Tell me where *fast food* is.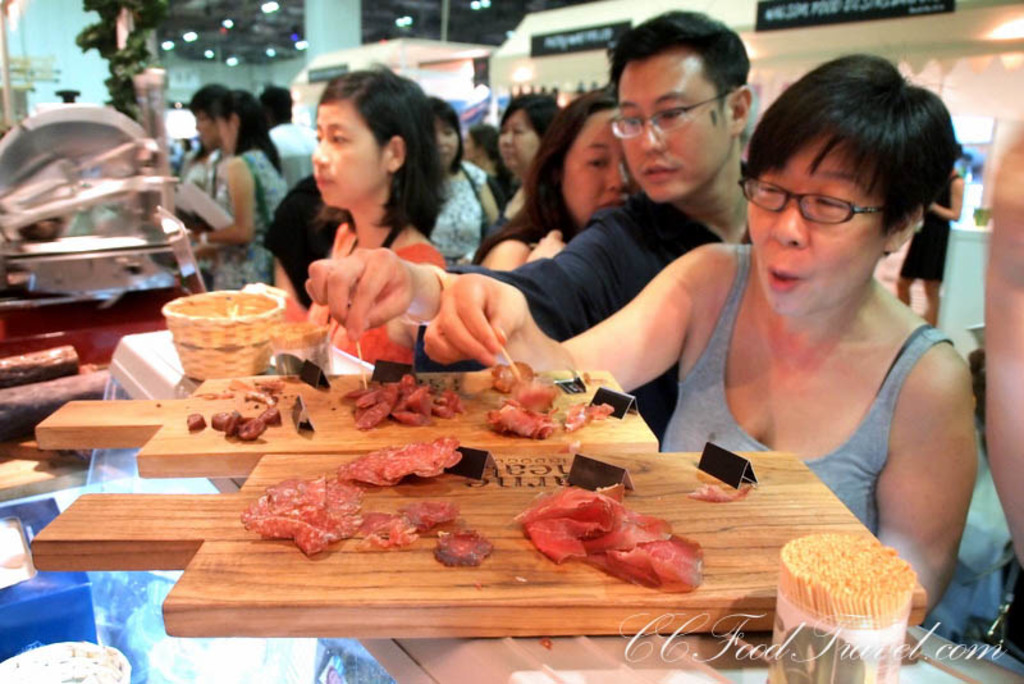
*fast food* is at [184,409,209,433].
